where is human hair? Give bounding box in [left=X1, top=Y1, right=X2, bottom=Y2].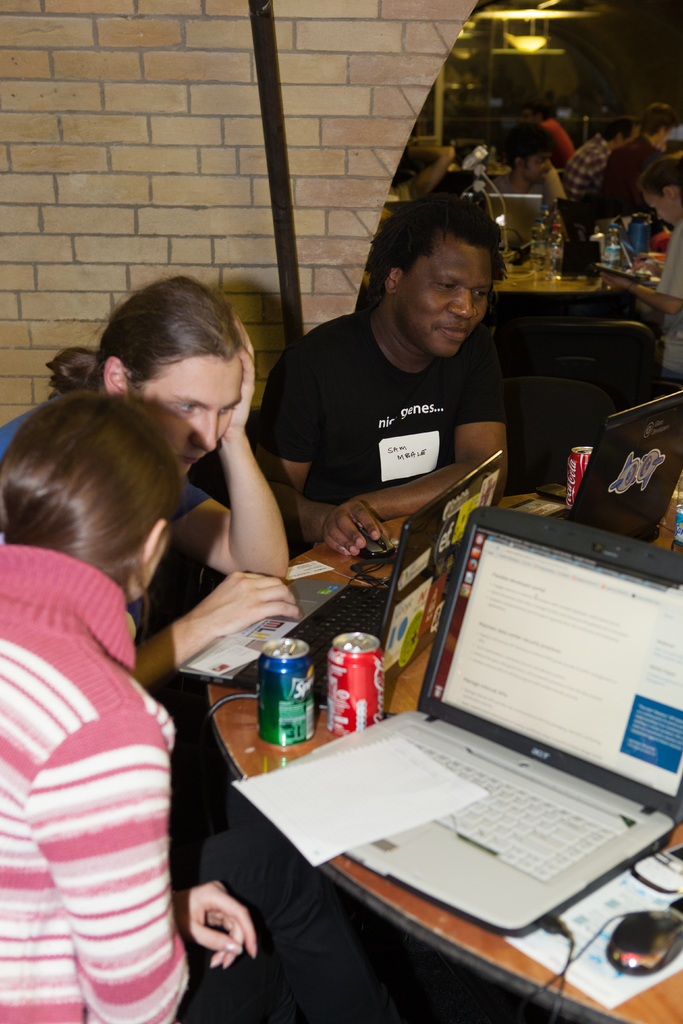
[left=363, top=202, right=511, bottom=316].
